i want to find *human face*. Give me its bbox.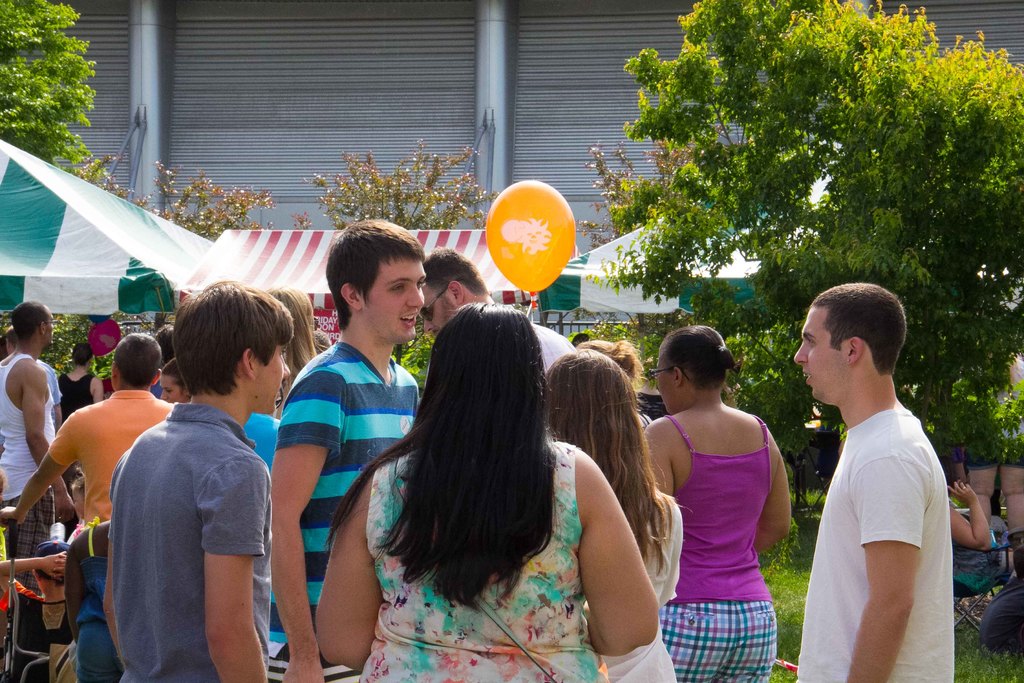
[424,284,453,333].
